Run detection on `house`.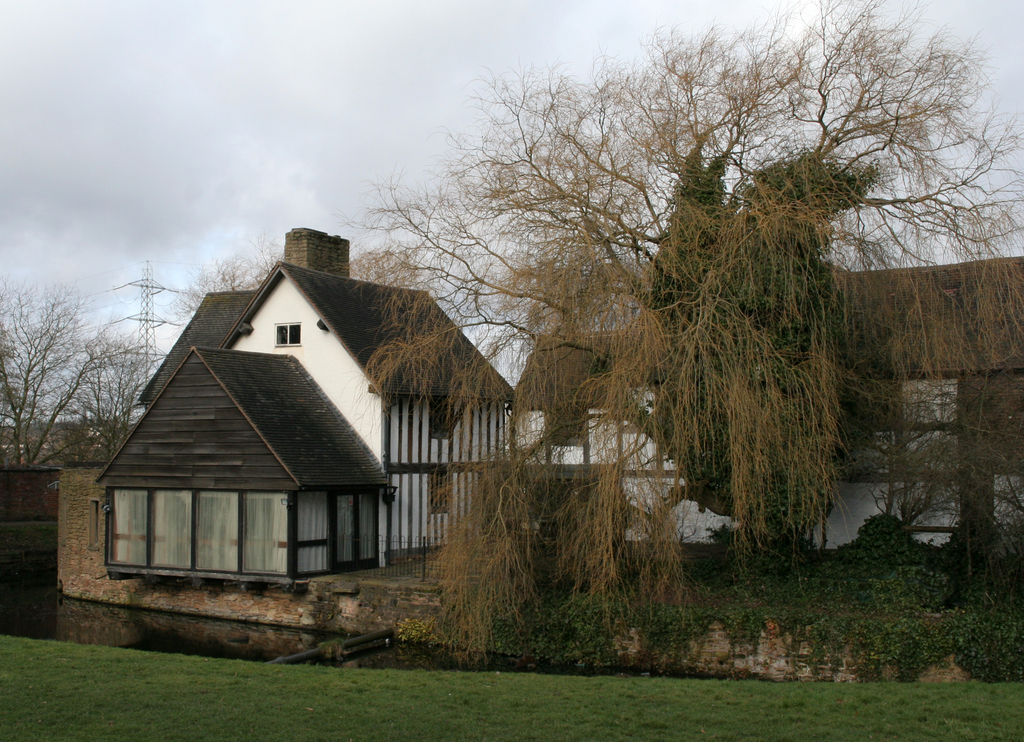
Result: rect(504, 249, 1023, 593).
